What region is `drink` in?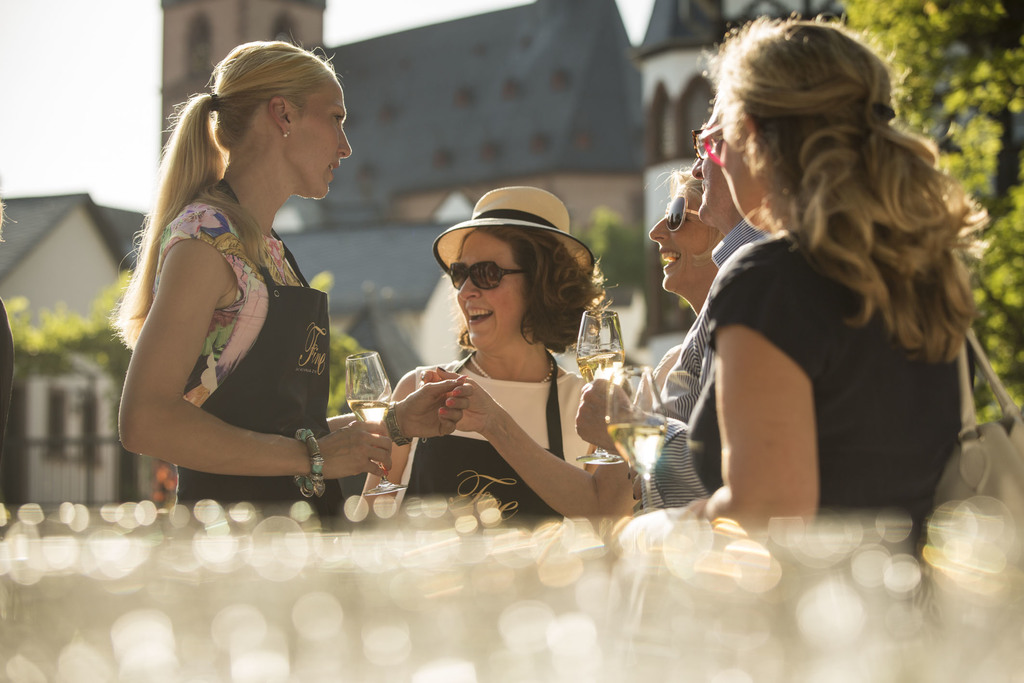
<box>604,429,664,473</box>.
